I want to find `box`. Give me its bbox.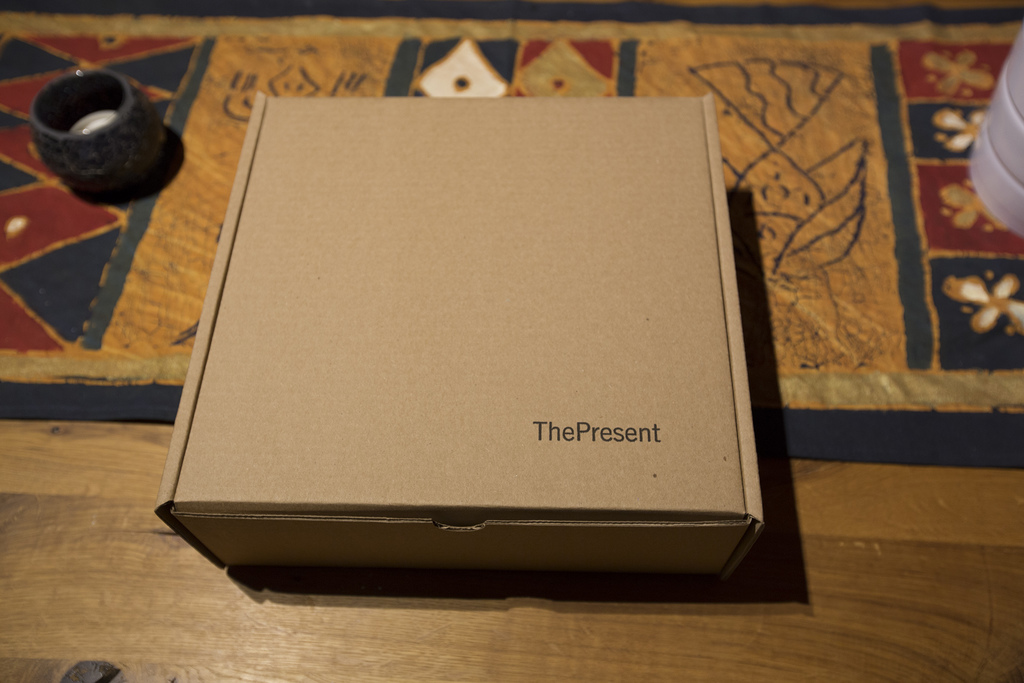
158,93,763,580.
